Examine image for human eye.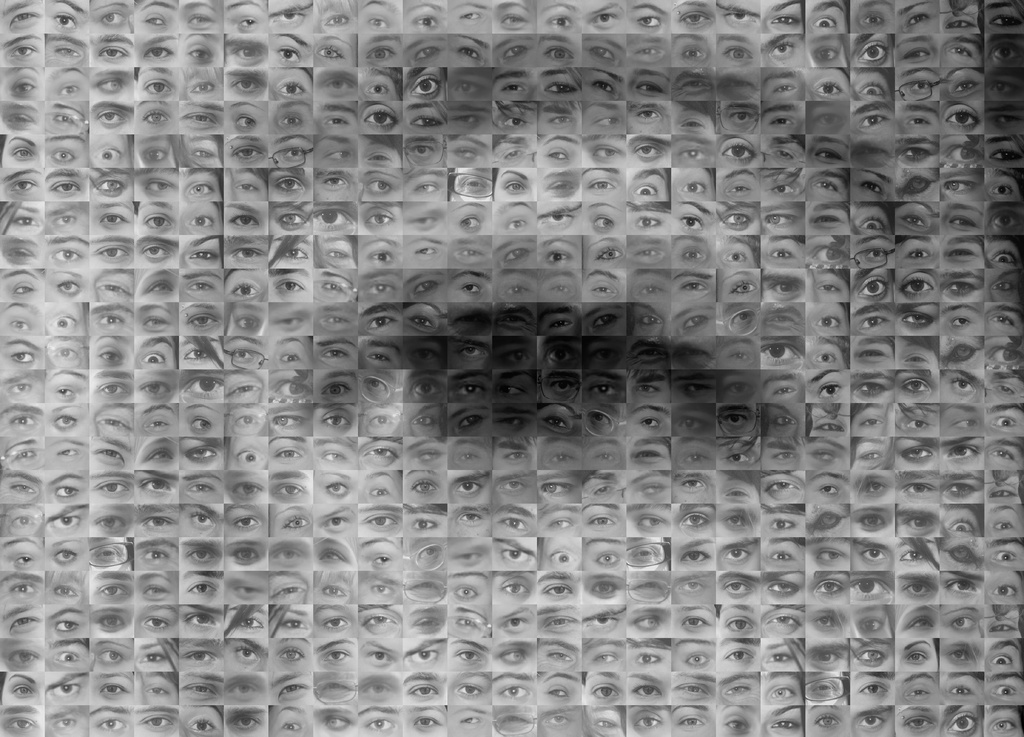
Examination result: detection(770, 12, 799, 30).
